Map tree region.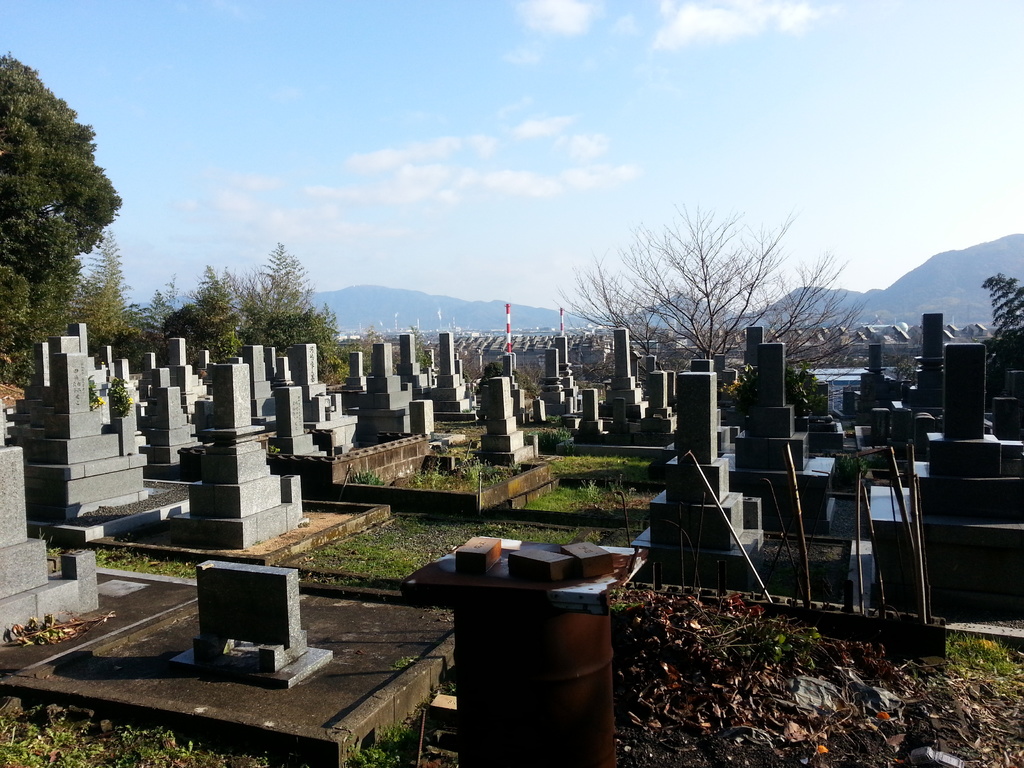
Mapped to bbox=(982, 273, 1023, 383).
